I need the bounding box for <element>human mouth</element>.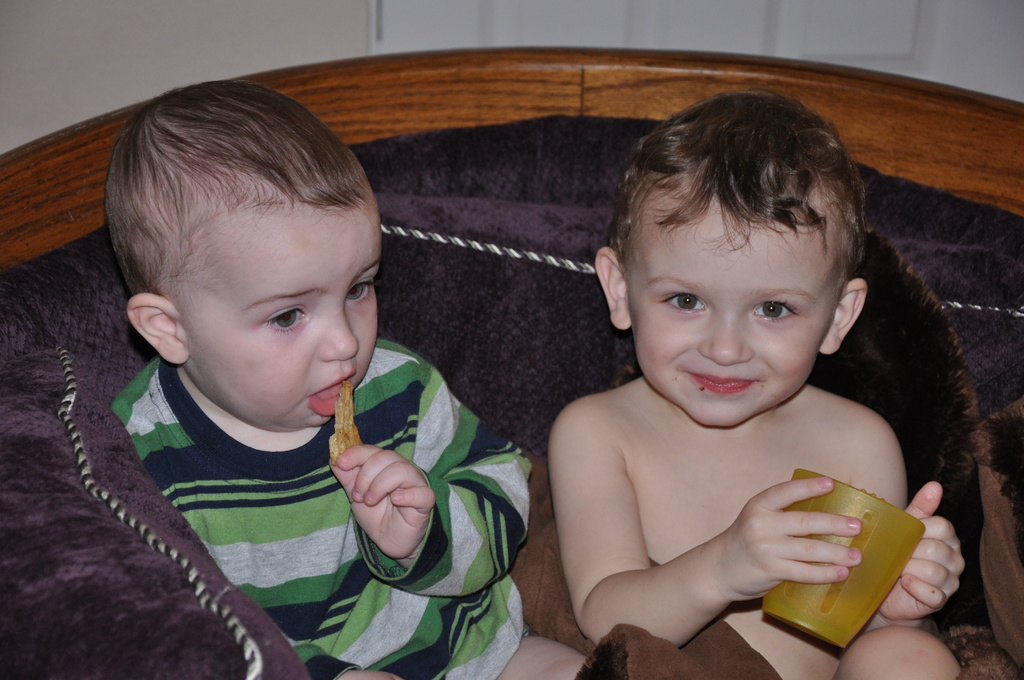
Here it is: 675/364/769/398.
